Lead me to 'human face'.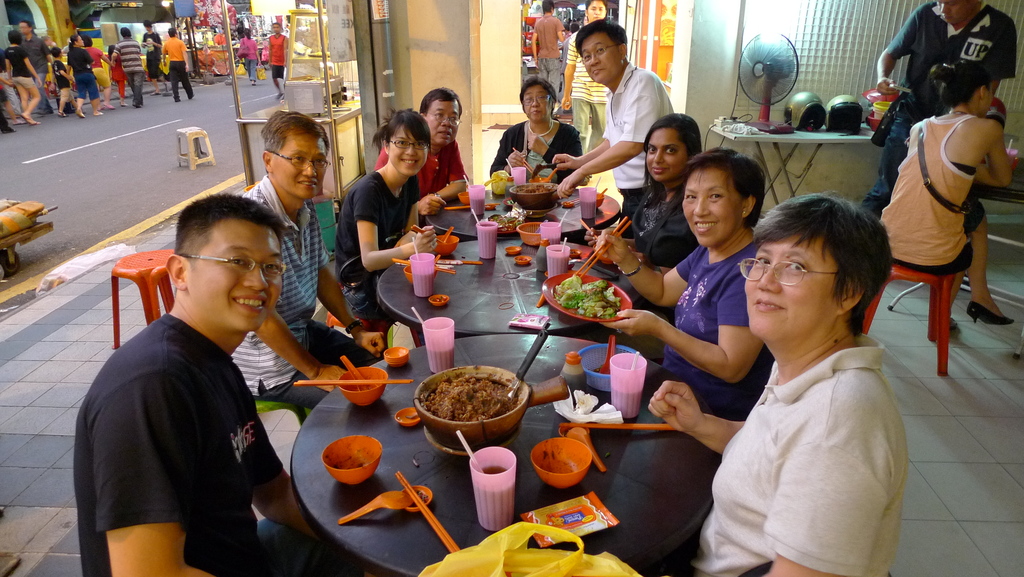
Lead to box=[420, 85, 461, 147].
